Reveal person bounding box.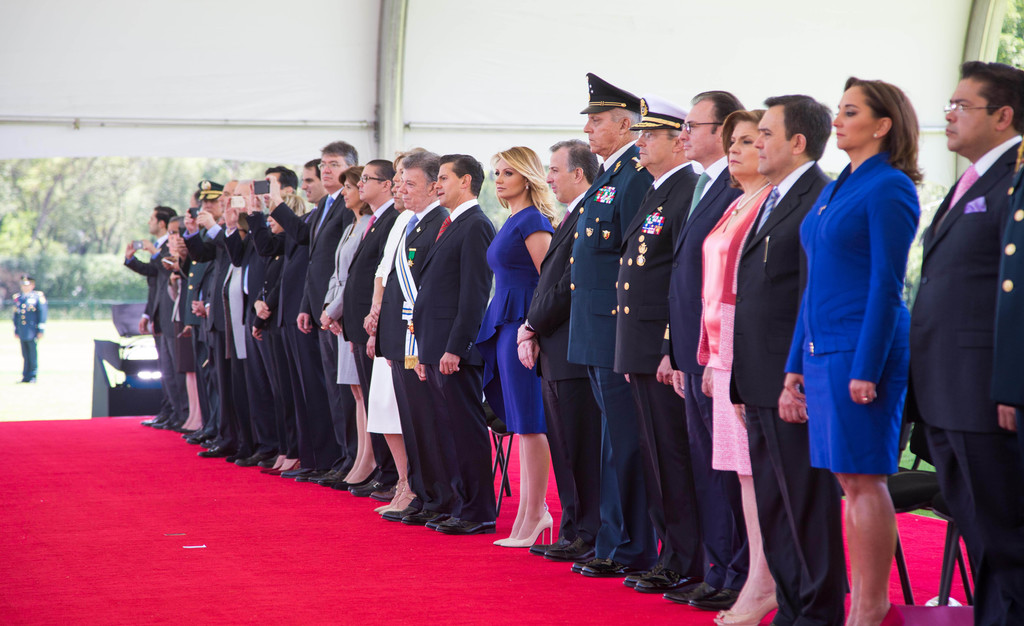
Revealed: 772, 67, 936, 609.
